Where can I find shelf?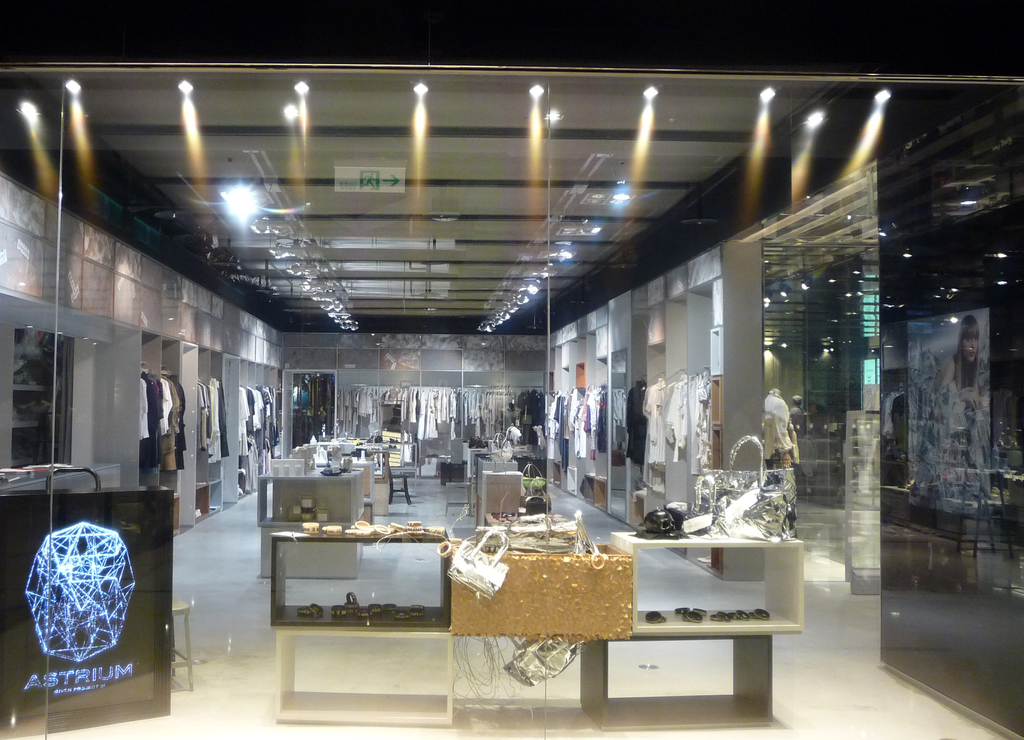
You can find it at (left=157, top=337, right=187, bottom=500).
